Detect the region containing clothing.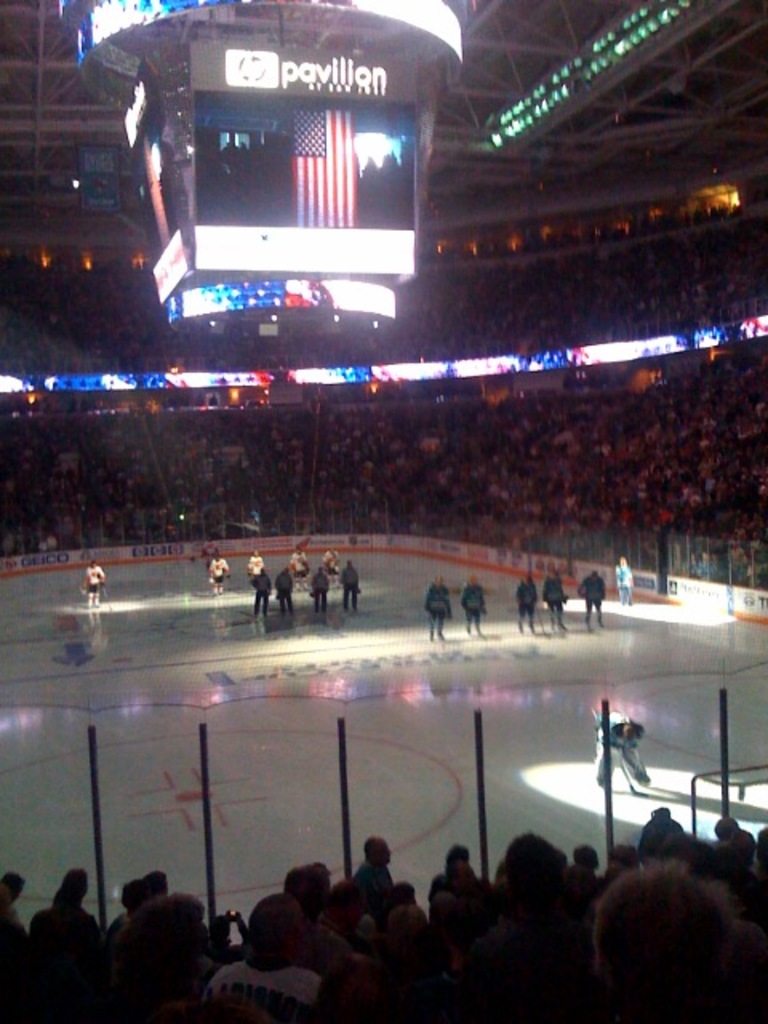
x1=302, y1=562, x2=334, y2=619.
